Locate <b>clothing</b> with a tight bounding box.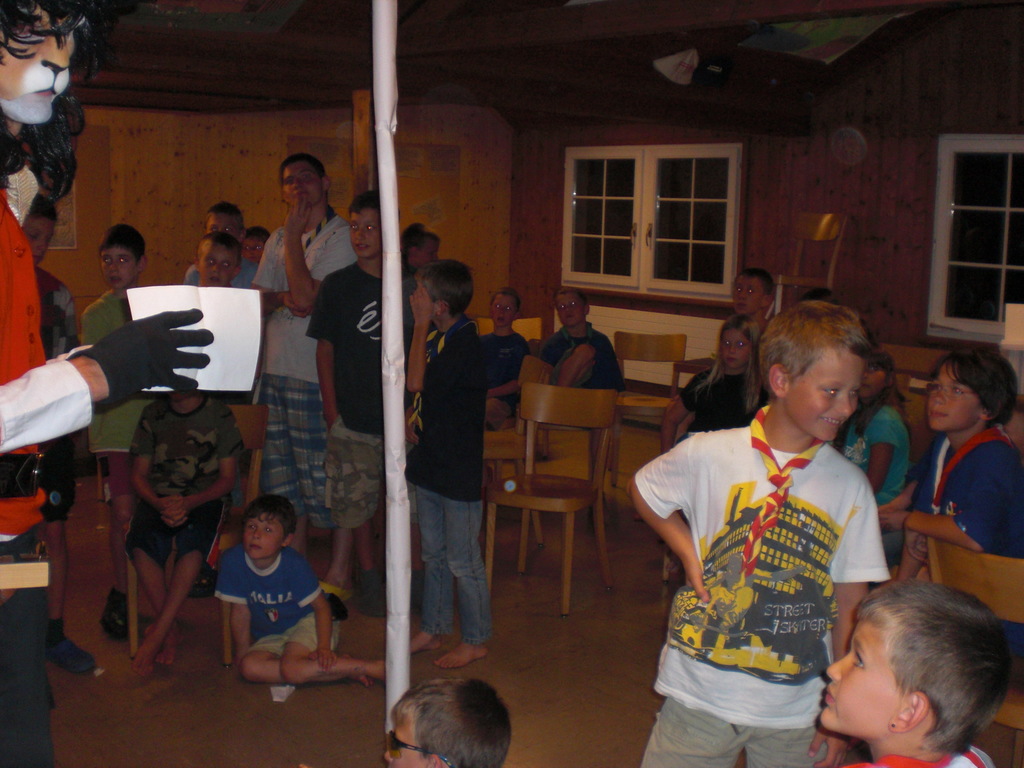
{"left": 127, "top": 399, "right": 252, "bottom": 564}.
